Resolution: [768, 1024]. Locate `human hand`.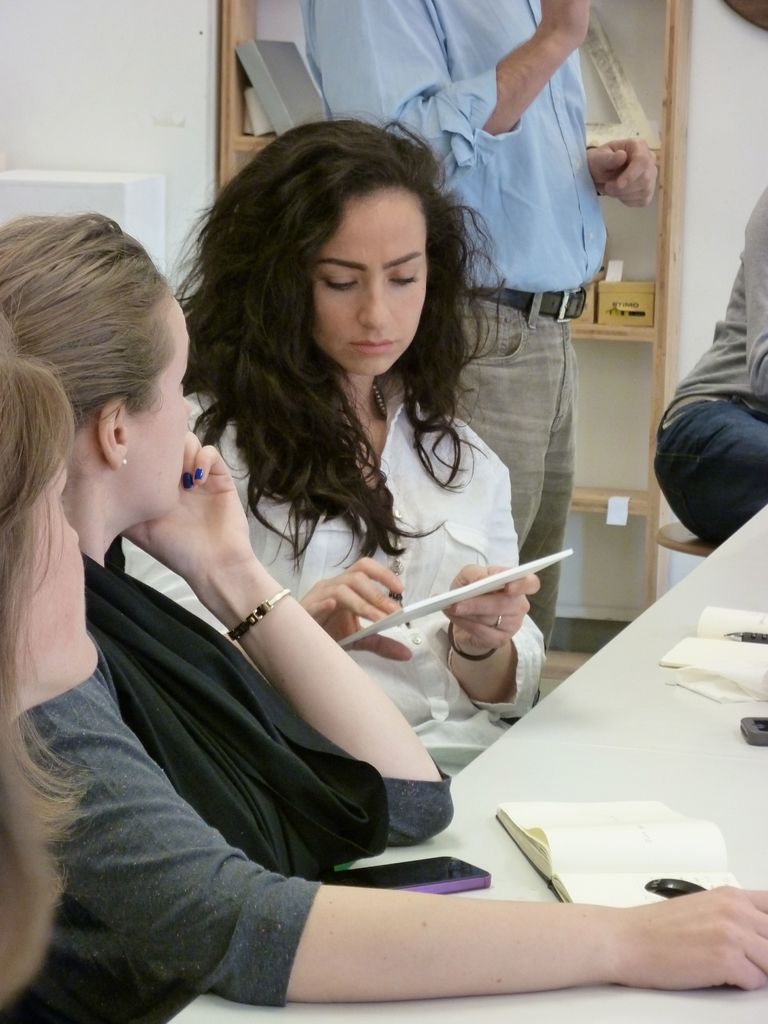
629, 883, 767, 990.
